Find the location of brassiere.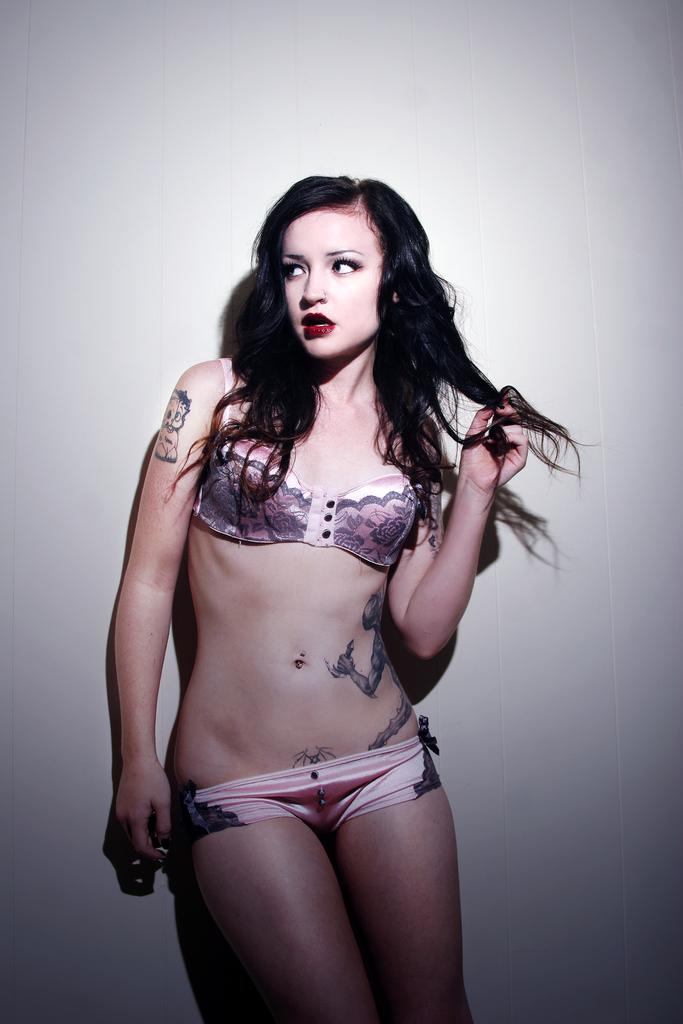
Location: {"left": 193, "top": 347, "right": 429, "bottom": 577}.
